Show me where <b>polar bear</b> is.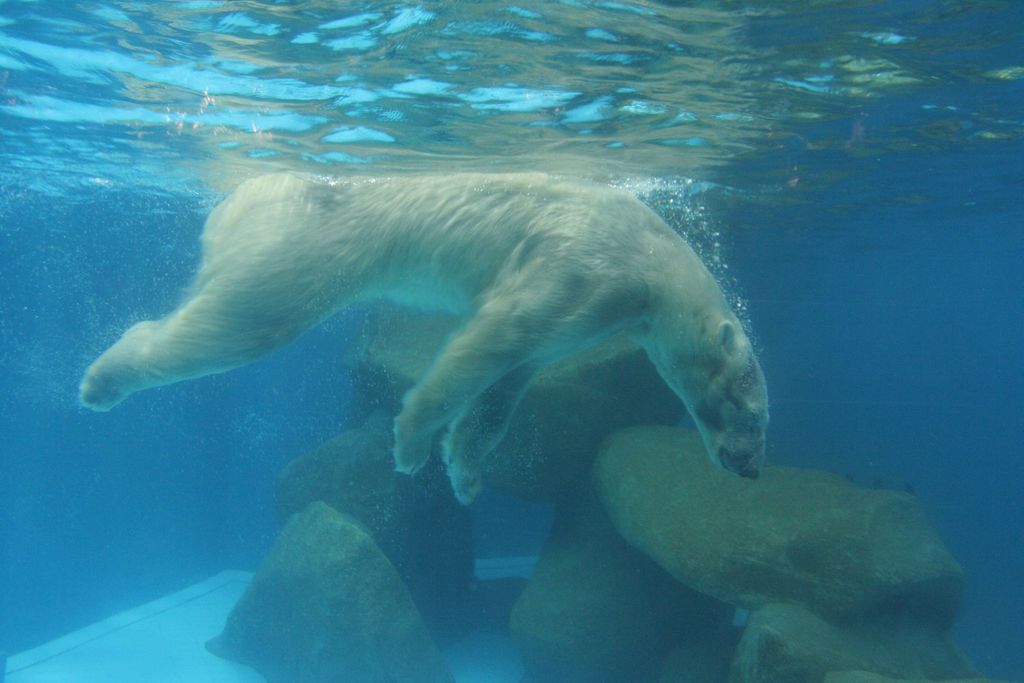
<b>polar bear</b> is at detection(70, 165, 770, 504).
